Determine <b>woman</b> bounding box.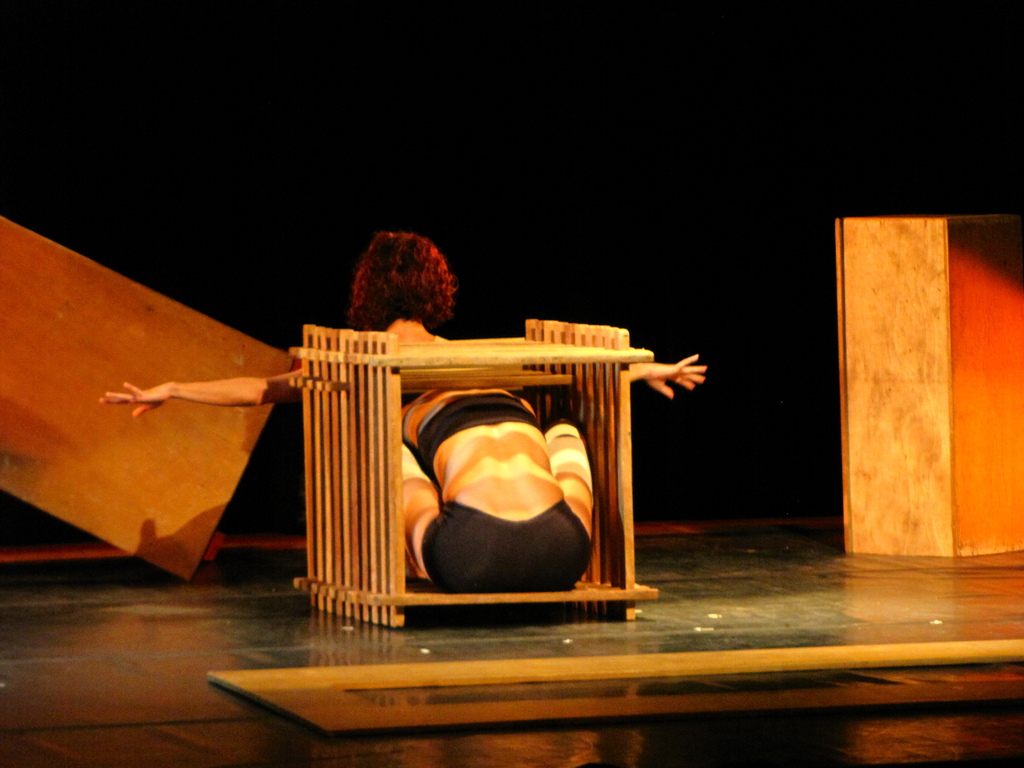
Determined: 57, 198, 735, 599.
